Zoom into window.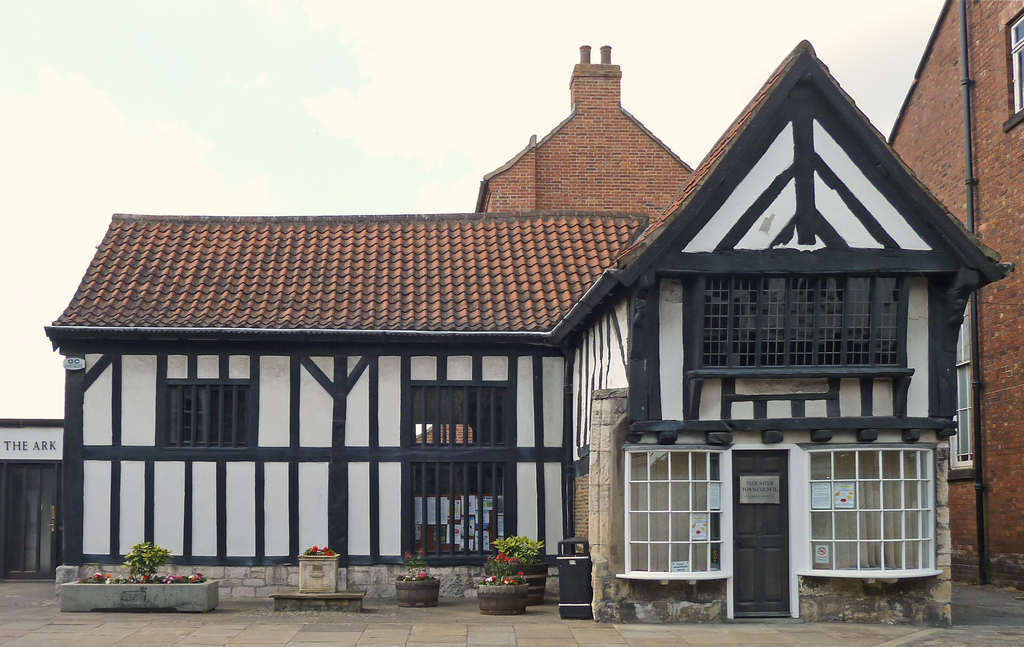
Zoom target: crop(808, 443, 938, 571).
